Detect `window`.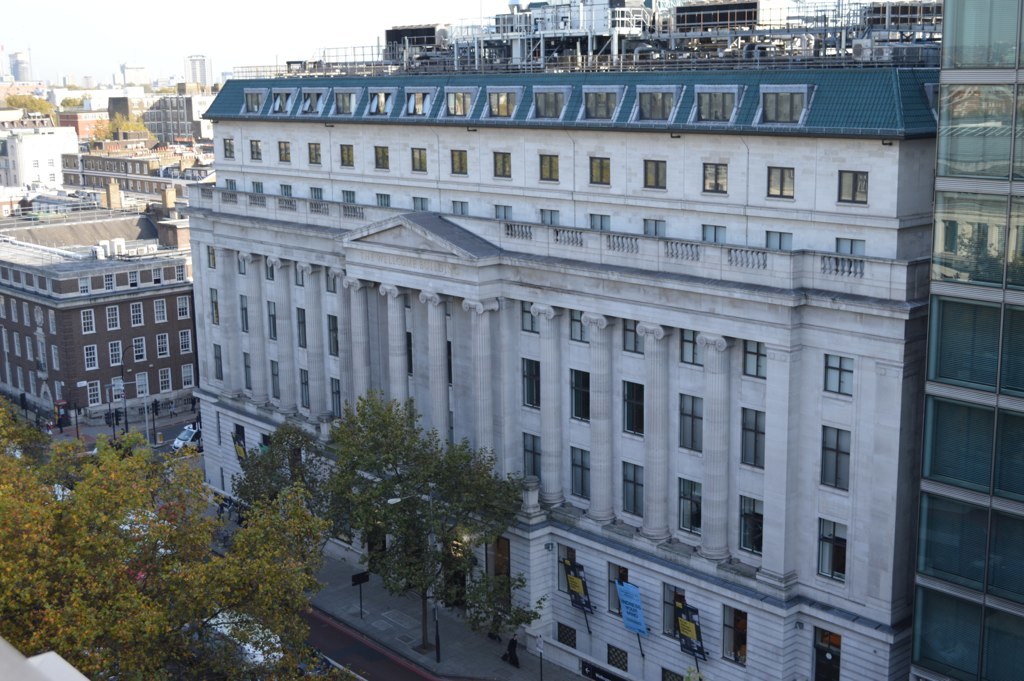
Detected at crop(839, 171, 868, 202).
